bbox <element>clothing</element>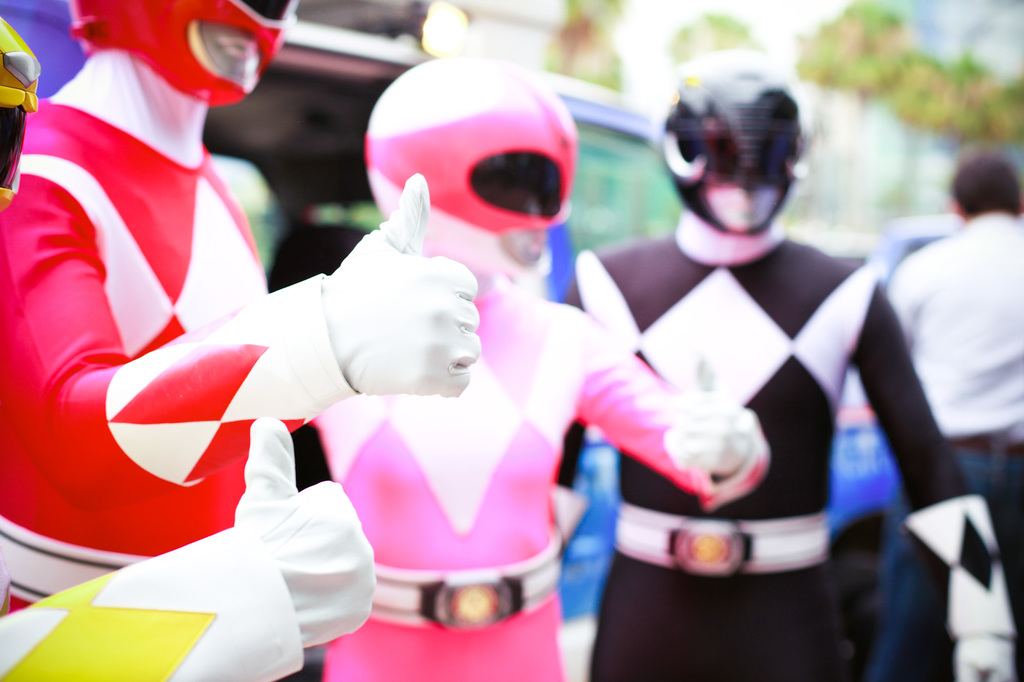
detection(535, 215, 988, 681)
